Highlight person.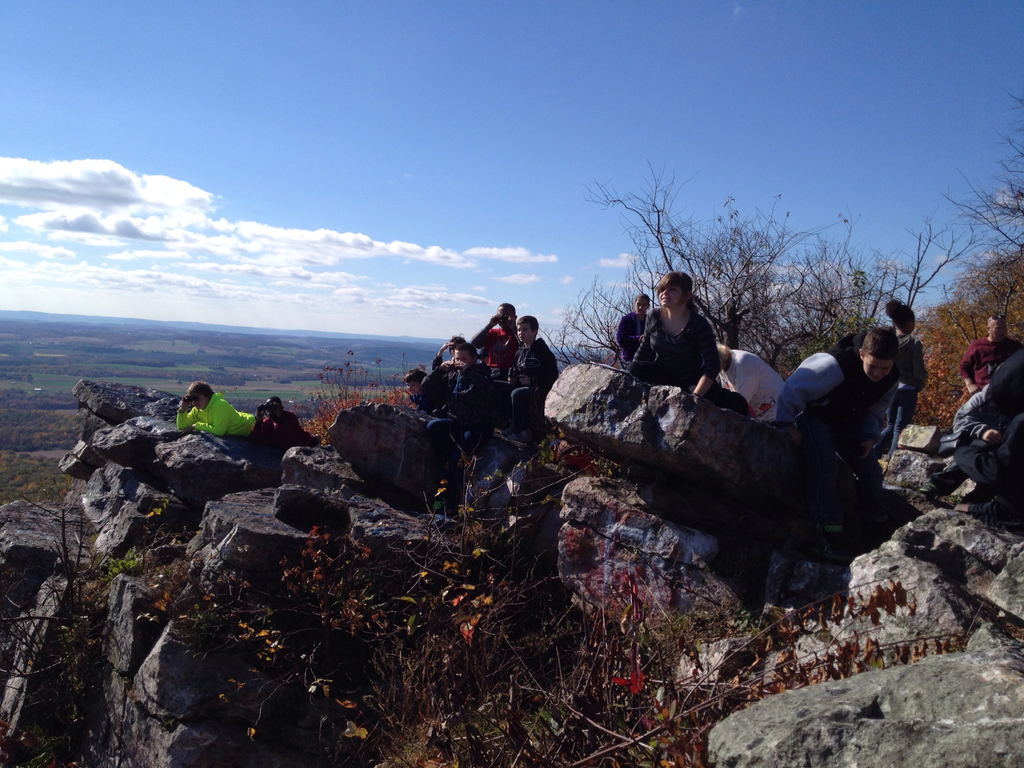
Highlighted region: (left=230, top=396, right=332, bottom=461).
